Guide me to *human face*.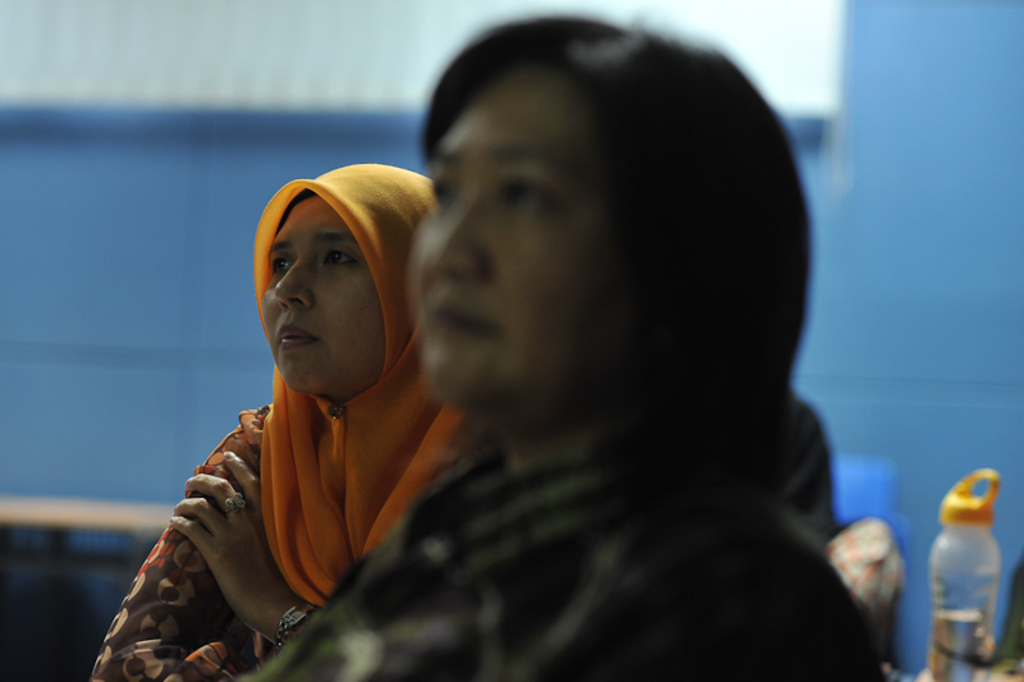
Guidance: x1=412 y1=67 x2=594 y2=407.
